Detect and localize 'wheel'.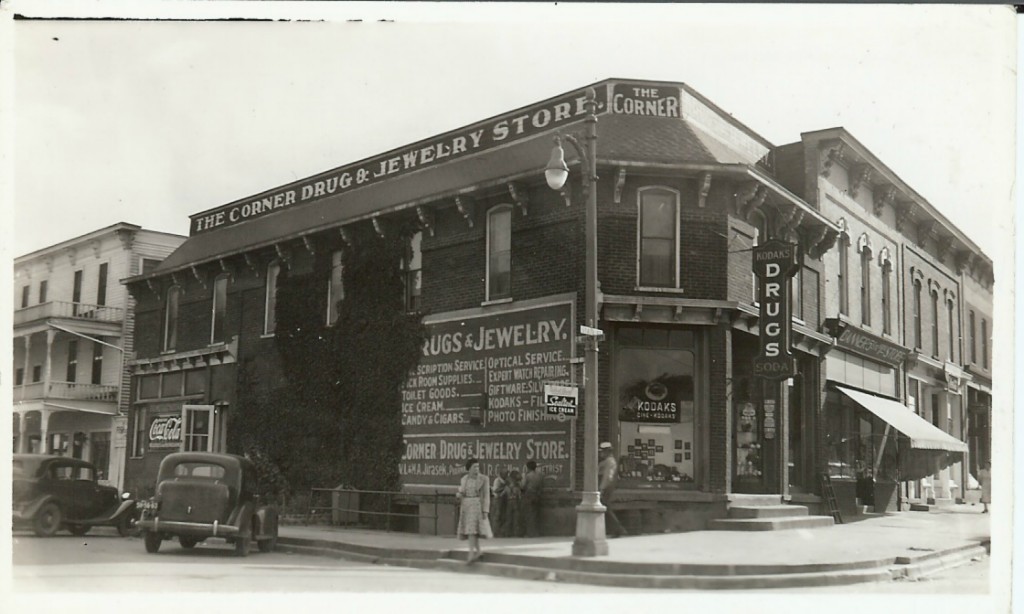
Localized at x1=266, y1=522, x2=281, y2=554.
